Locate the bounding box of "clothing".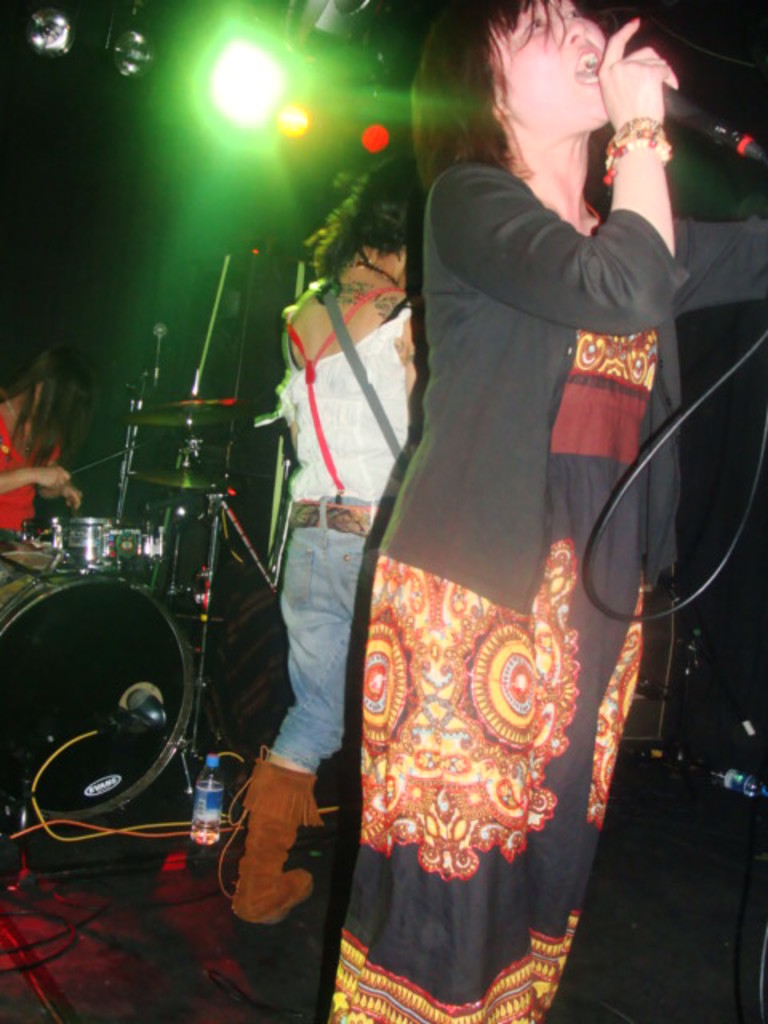
Bounding box: locate(0, 400, 56, 530).
